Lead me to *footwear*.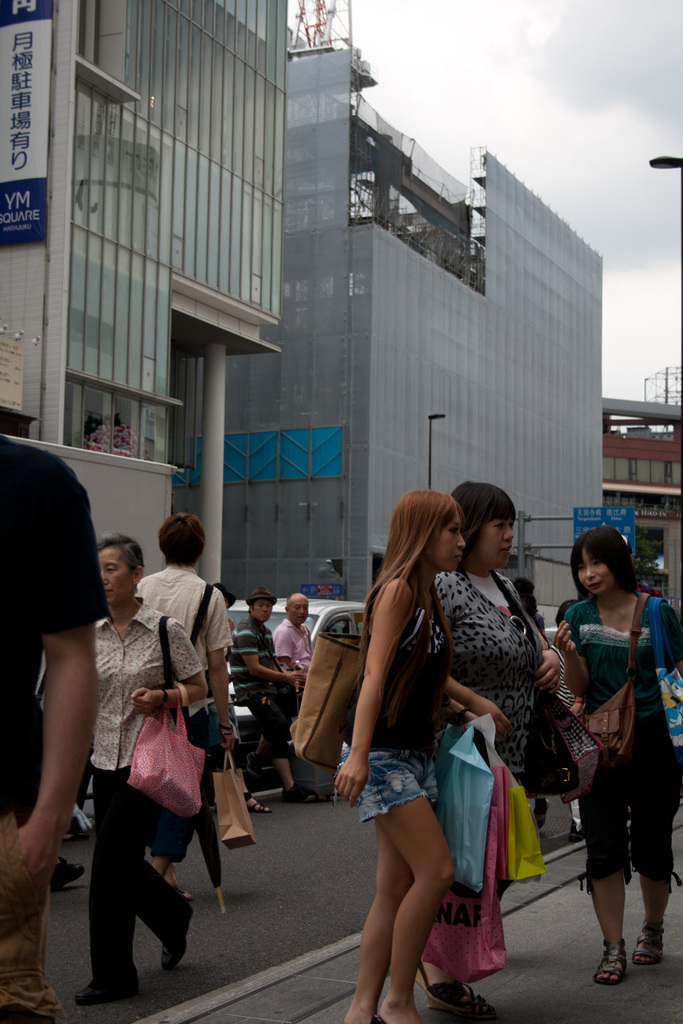
Lead to crop(629, 925, 674, 970).
